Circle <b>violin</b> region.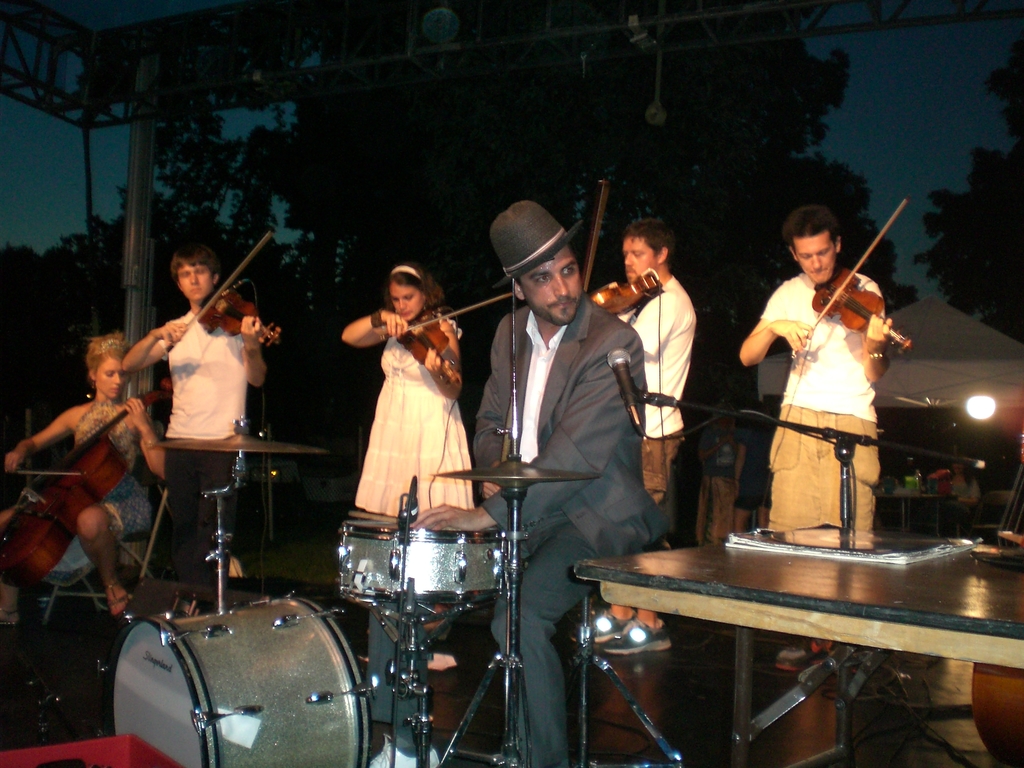
Region: Rect(581, 176, 665, 321).
